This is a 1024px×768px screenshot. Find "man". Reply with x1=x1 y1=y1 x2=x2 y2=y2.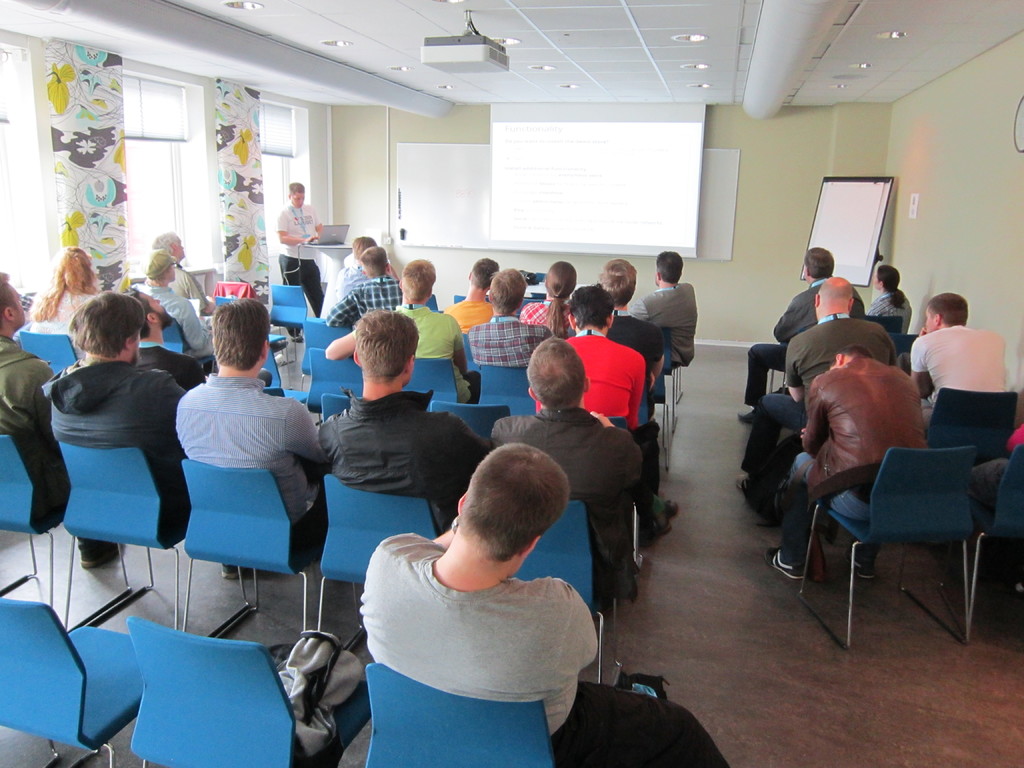
x1=739 y1=245 x2=864 y2=419.
